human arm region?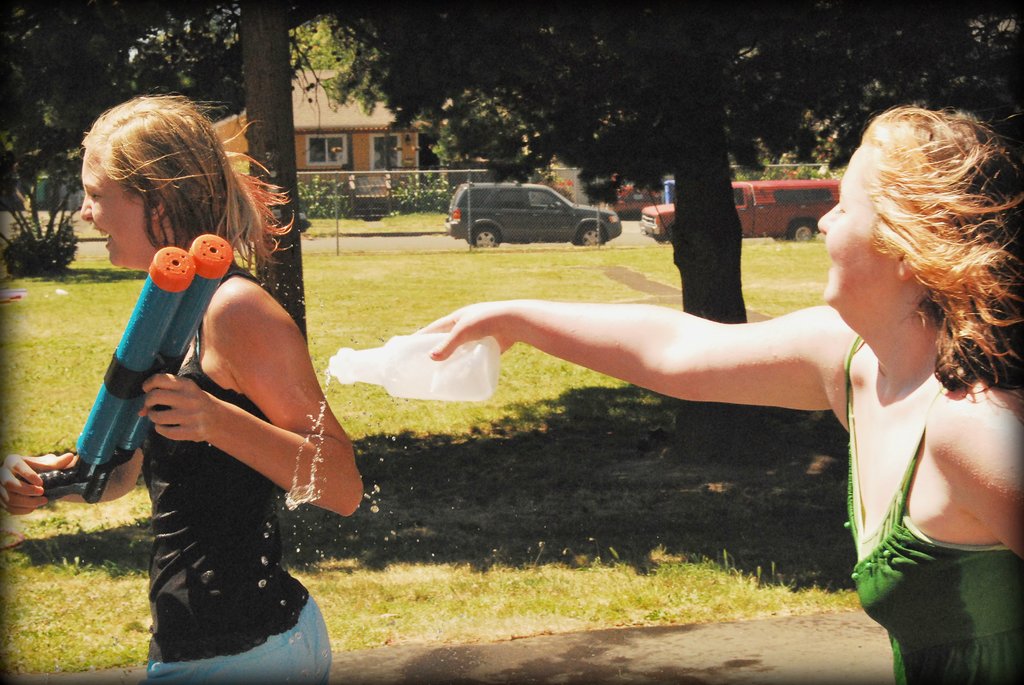
935:395:1023:530
